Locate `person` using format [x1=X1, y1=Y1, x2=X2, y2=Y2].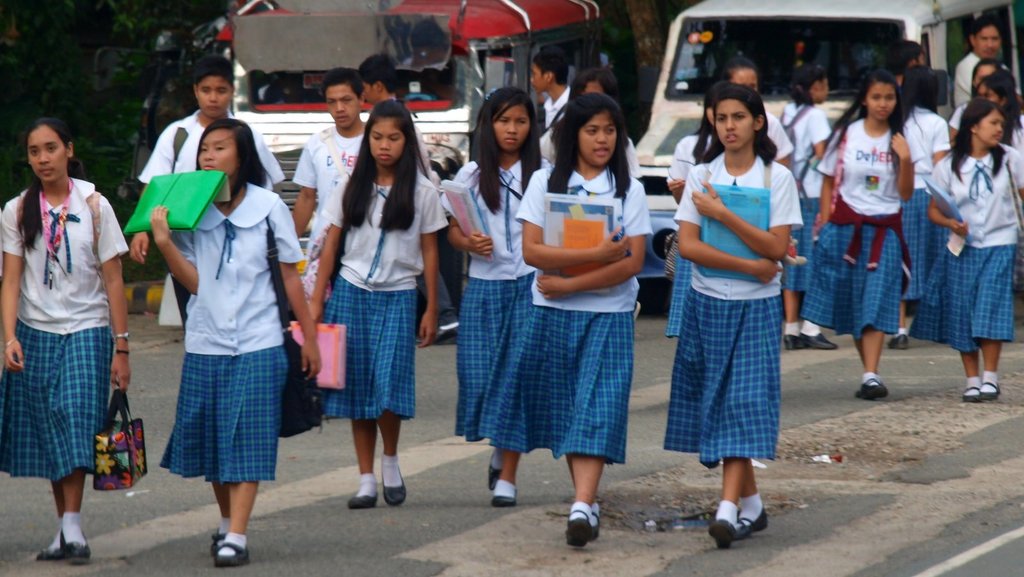
[x1=948, y1=58, x2=1003, y2=154].
